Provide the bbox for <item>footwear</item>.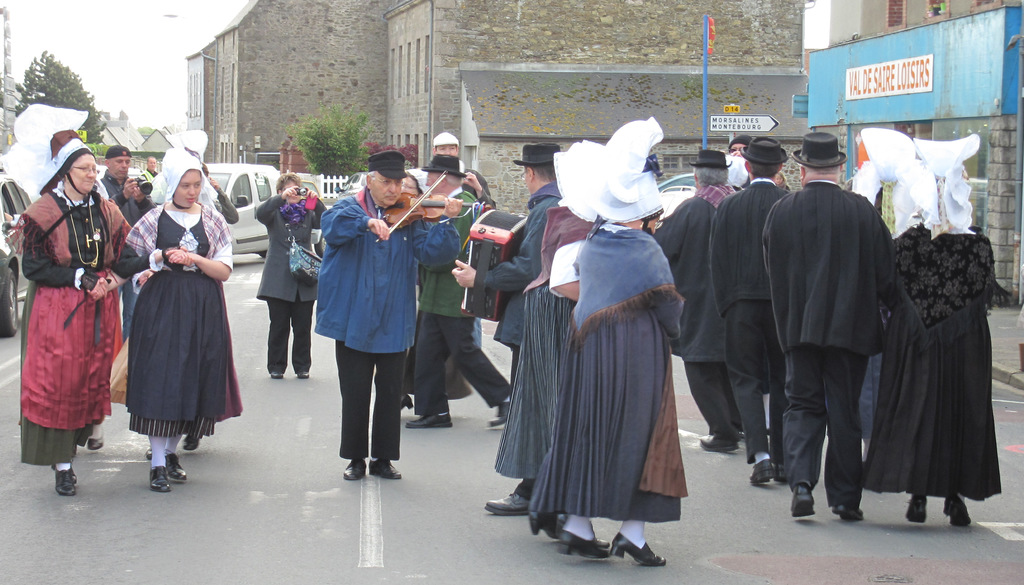
bbox=(405, 409, 454, 429).
